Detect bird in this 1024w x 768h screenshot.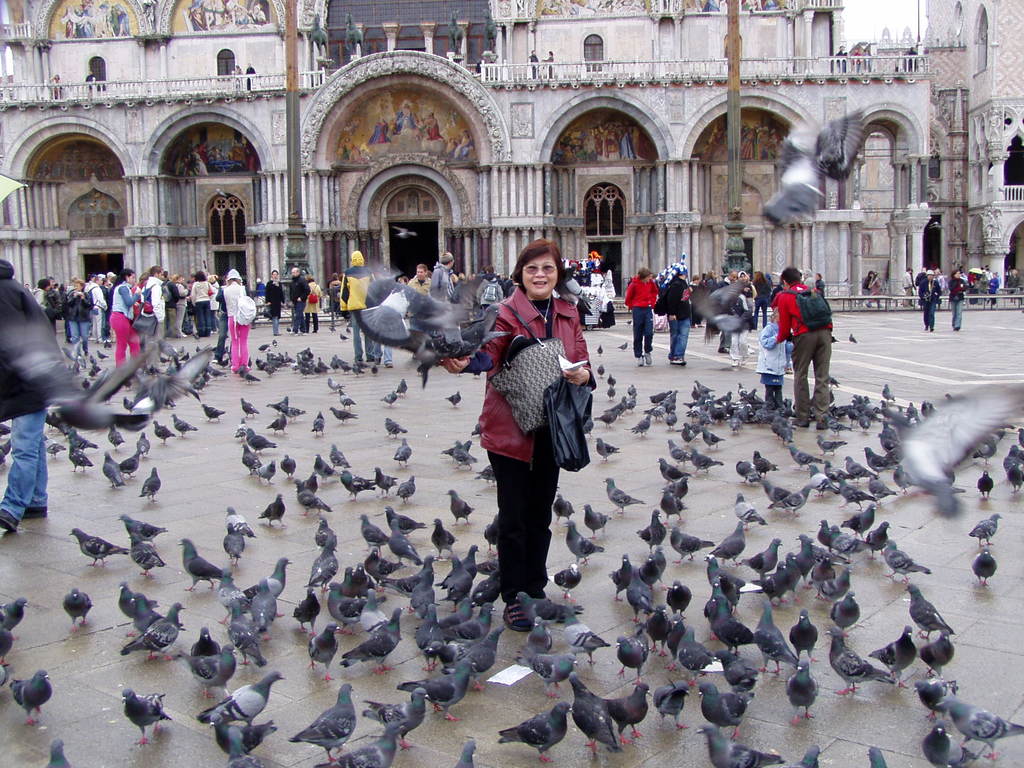
Detection: bbox(872, 626, 916, 685).
